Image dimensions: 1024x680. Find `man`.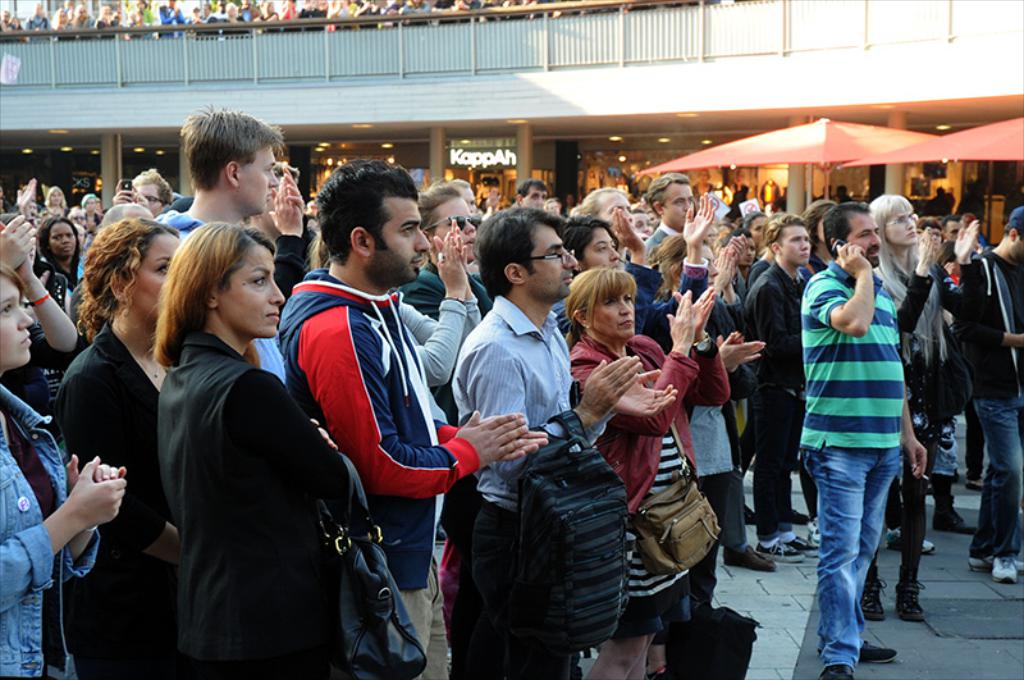
102 201 151 220.
